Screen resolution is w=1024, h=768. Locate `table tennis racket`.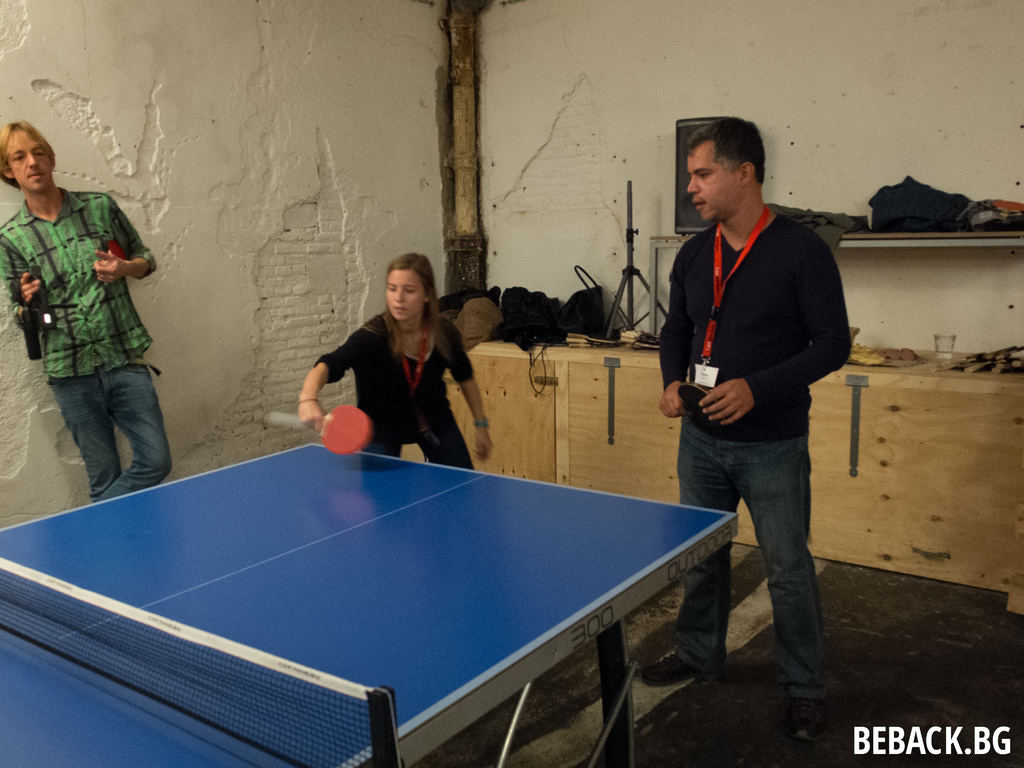
(left=674, top=380, right=719, bottom=430).
